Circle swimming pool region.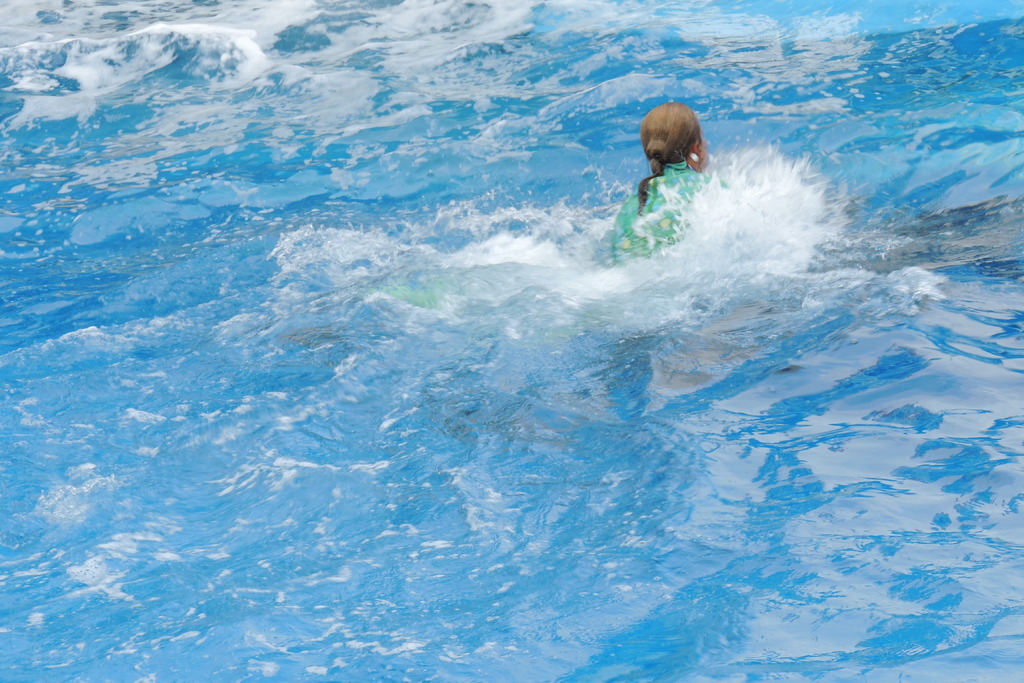
Region: detection(44, 0, 1023, 682).
